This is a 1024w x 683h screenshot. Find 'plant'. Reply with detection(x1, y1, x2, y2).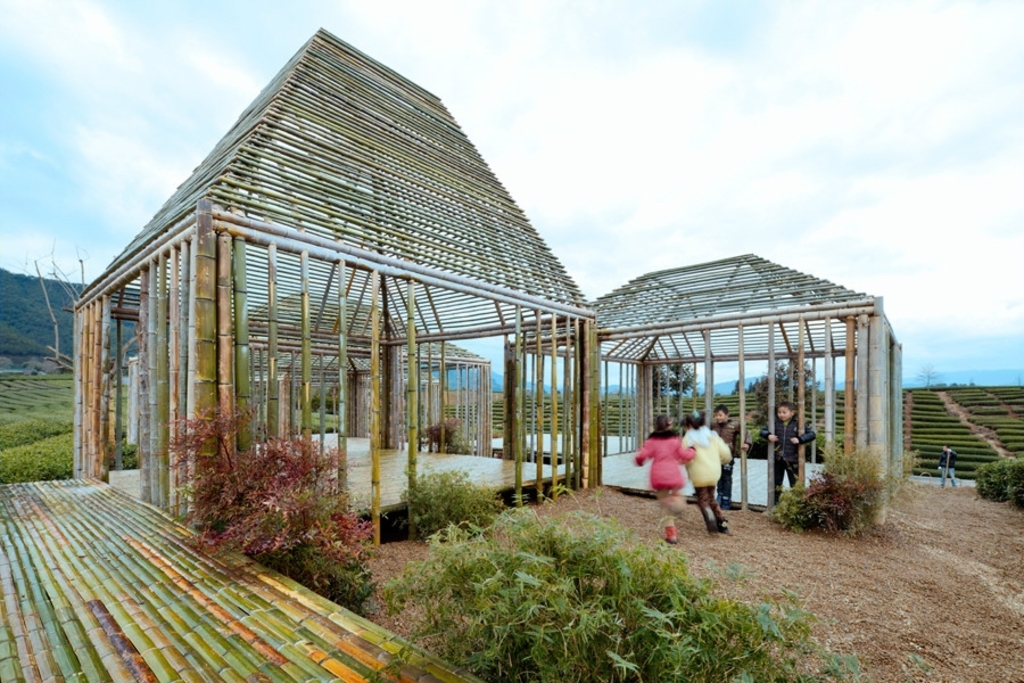
detection(975, 461, 1002, 502).
